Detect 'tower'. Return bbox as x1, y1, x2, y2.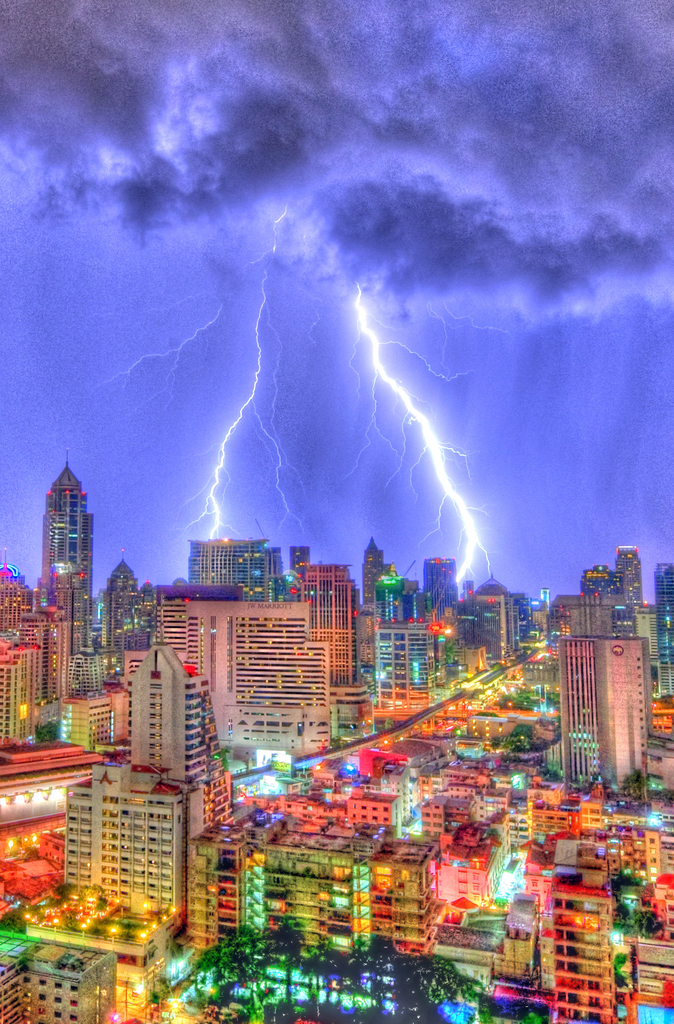
557, 641, 652, 810.
